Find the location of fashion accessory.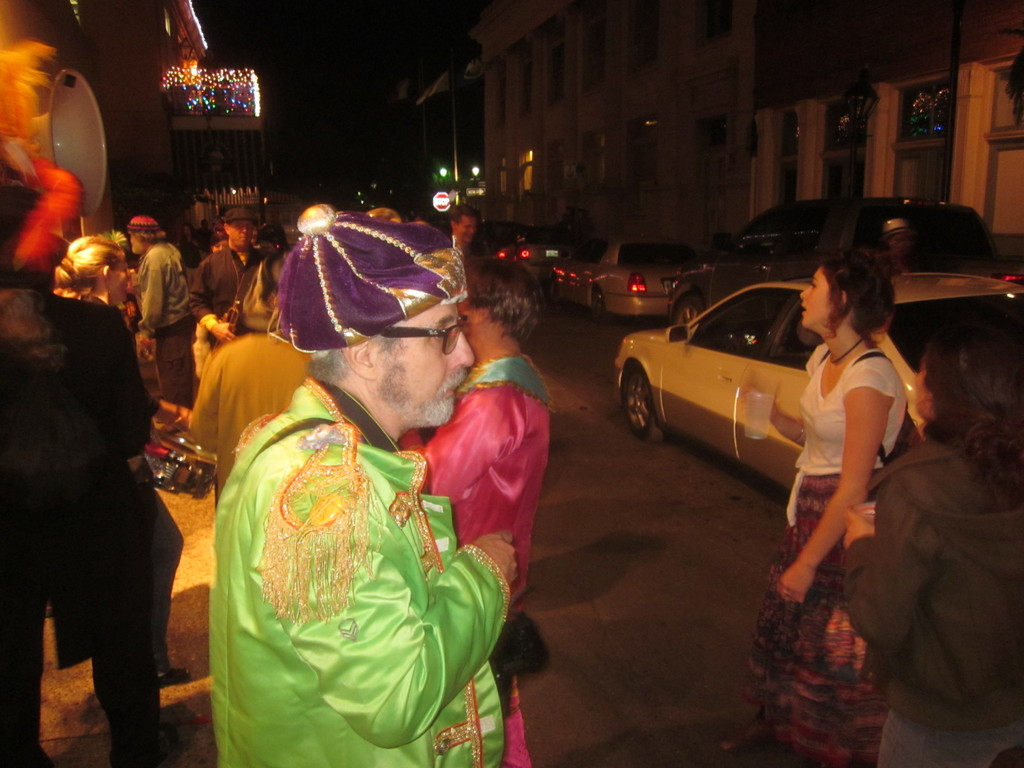
Location: {"left": 830, "top": 338, "right": 862, "bottom": 365}.
